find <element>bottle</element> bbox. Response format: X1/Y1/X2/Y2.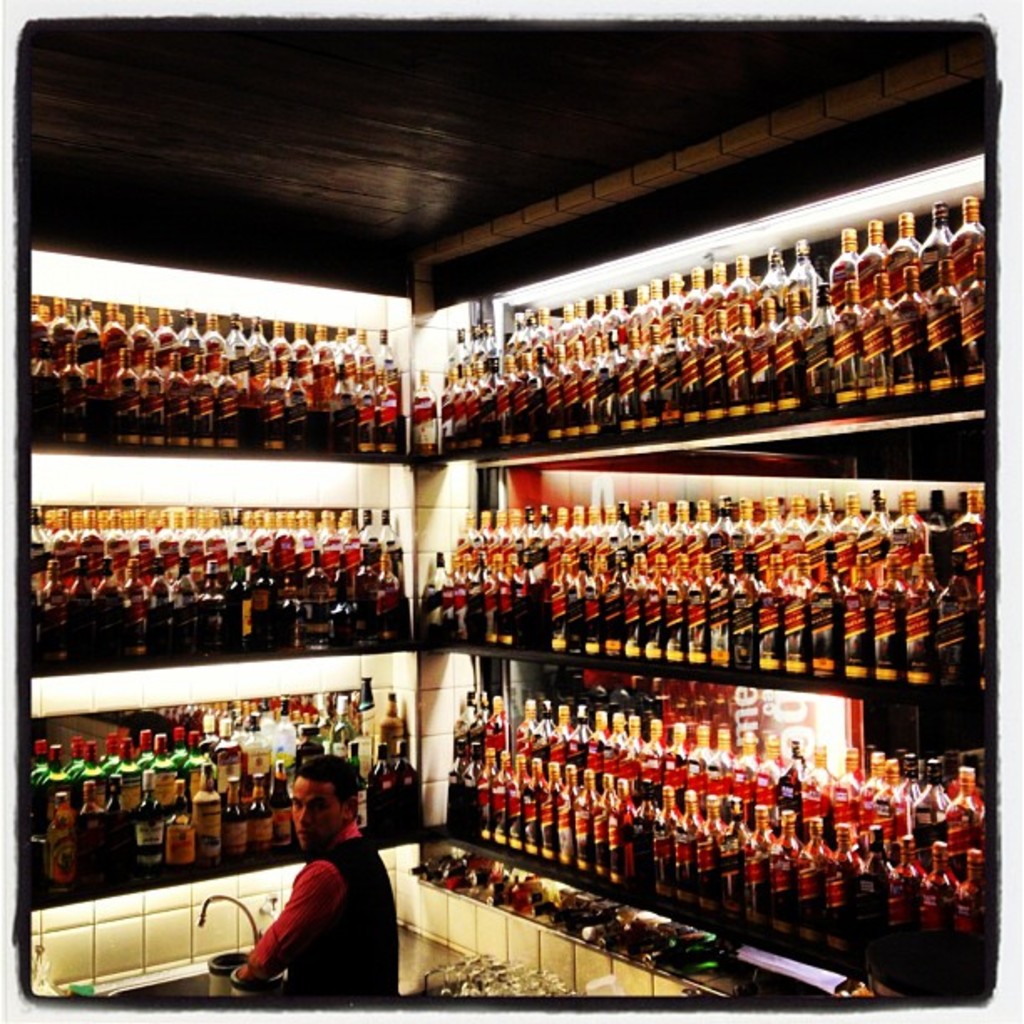
412/370/437/453.
